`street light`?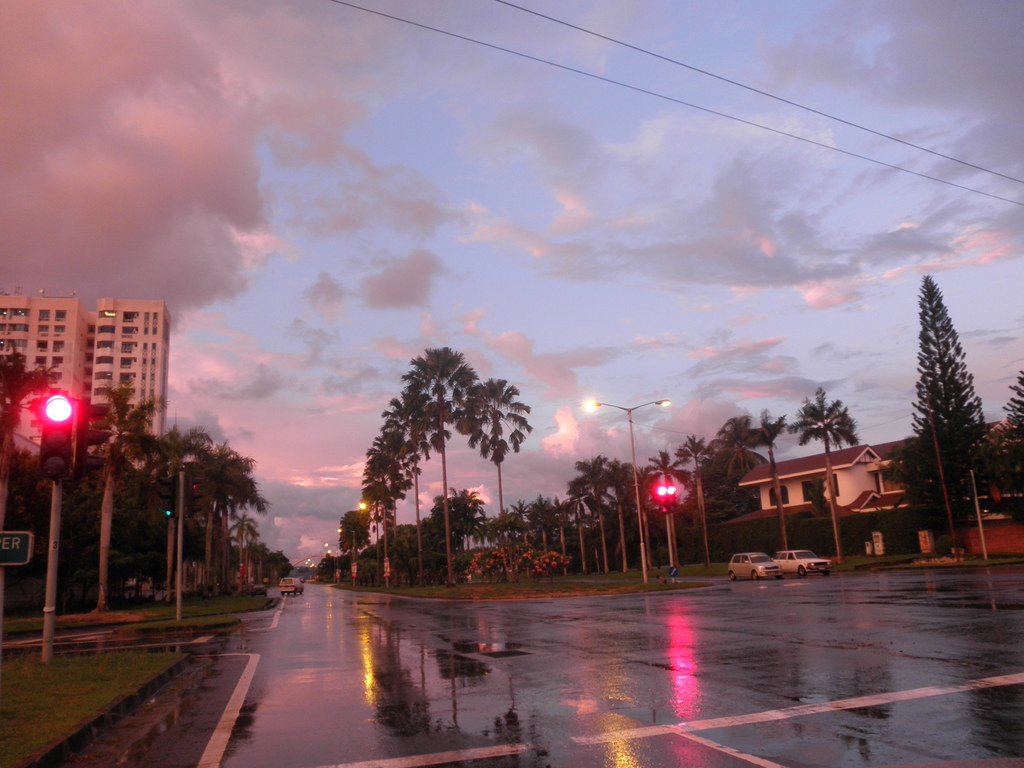
bbox(577, 395, 671, 586)
